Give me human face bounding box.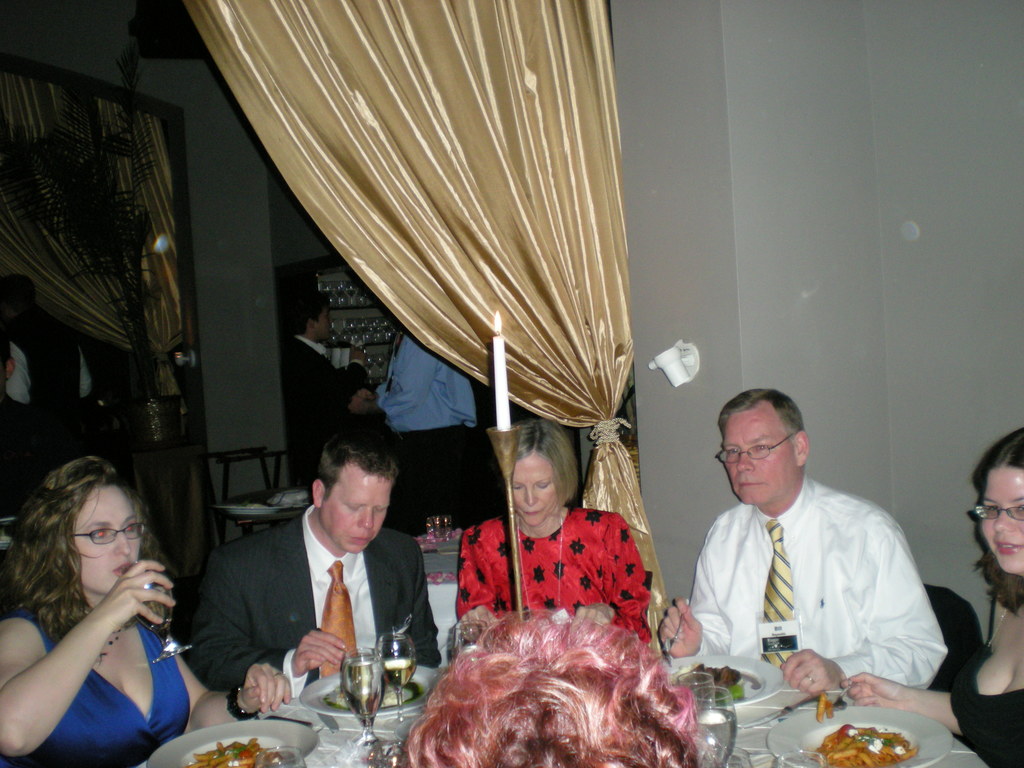
711,408,797,506.
